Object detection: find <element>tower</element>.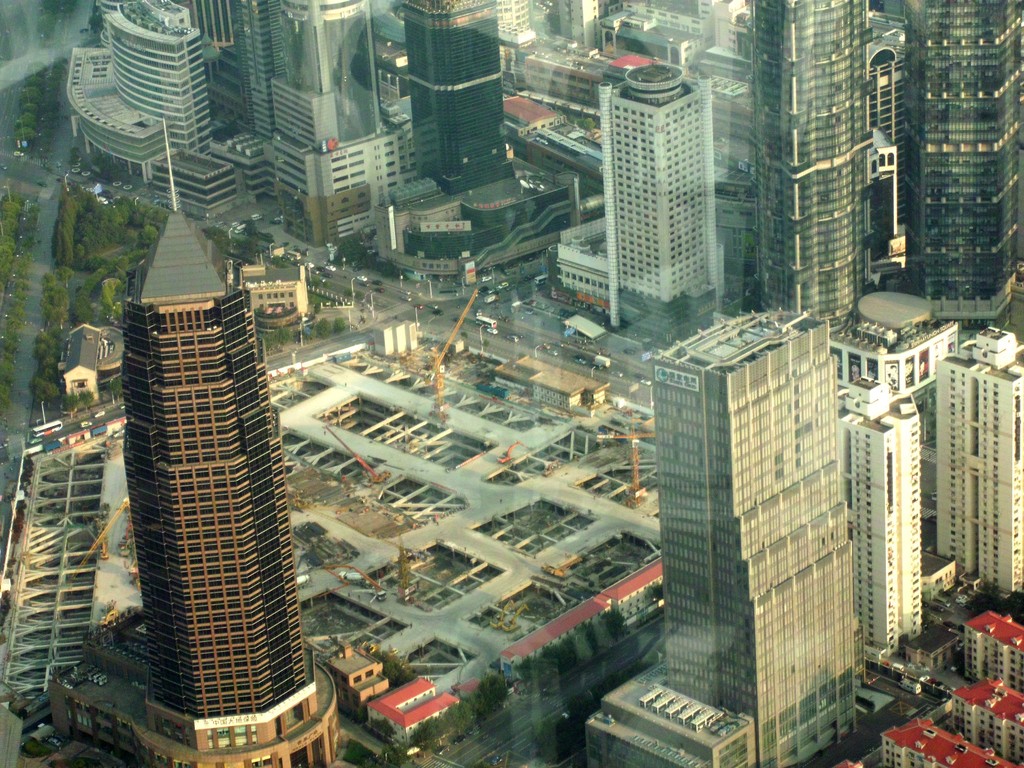
Rect(117, 274, 346, 761).
